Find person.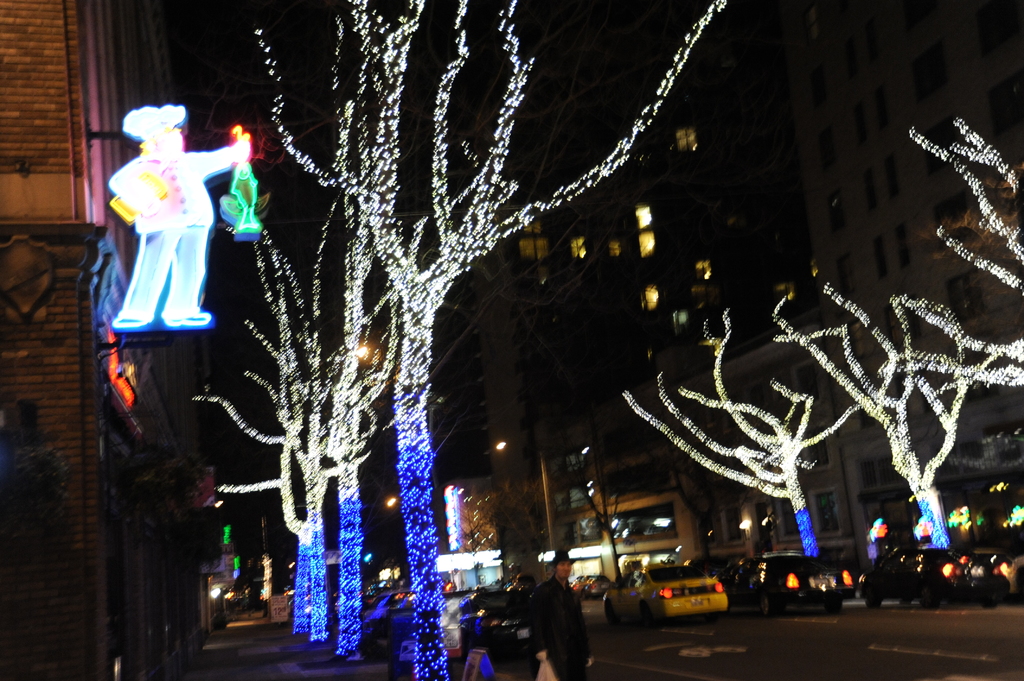
{"left": 102, "top": 97, "right": 217, "bottom": 381}.
